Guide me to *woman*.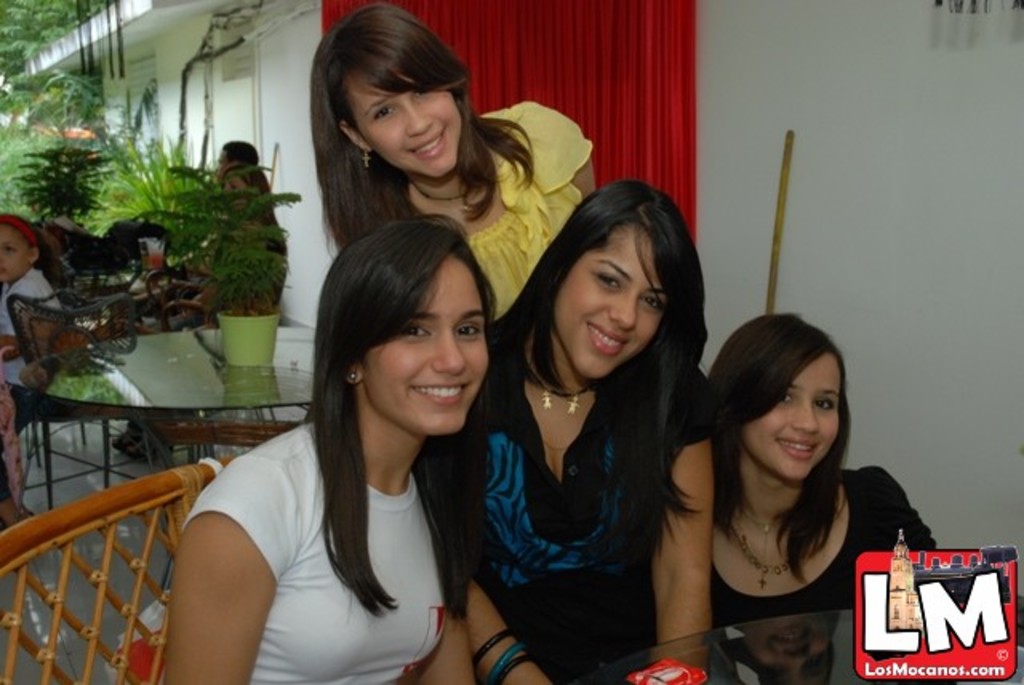
Guidance: <region>307, 3, 595, 325</region>.
